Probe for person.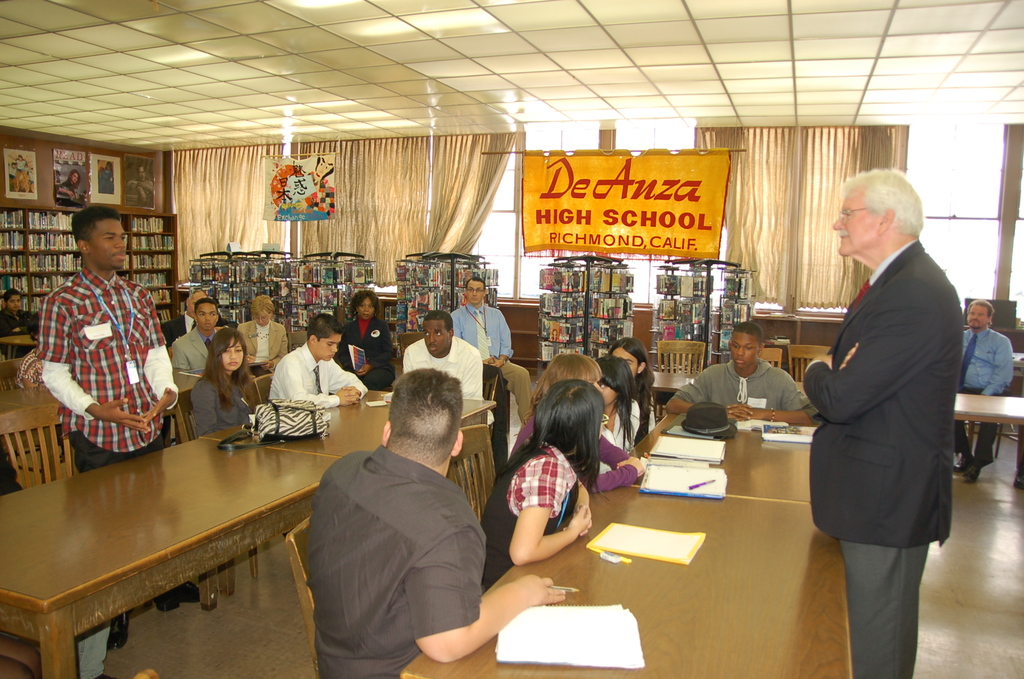
Probe result: detection(664, 320, 812, 422).
